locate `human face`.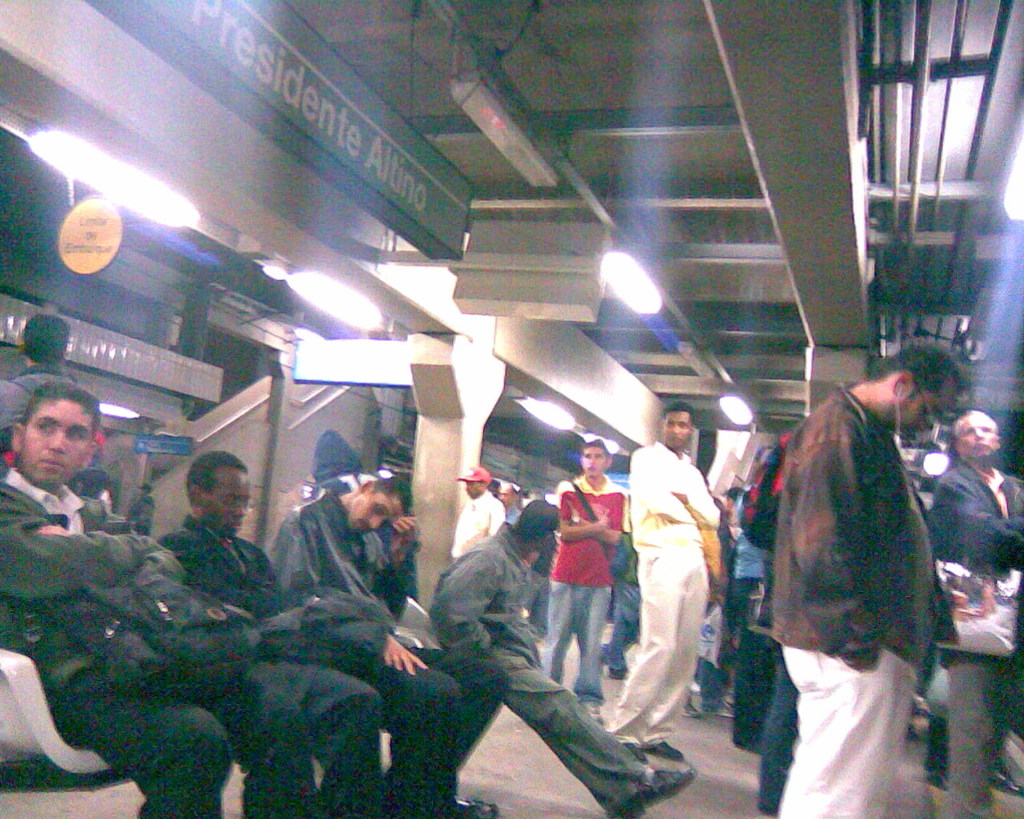
Bounding box: (left=209, top=464, right=250, bottom=523).
